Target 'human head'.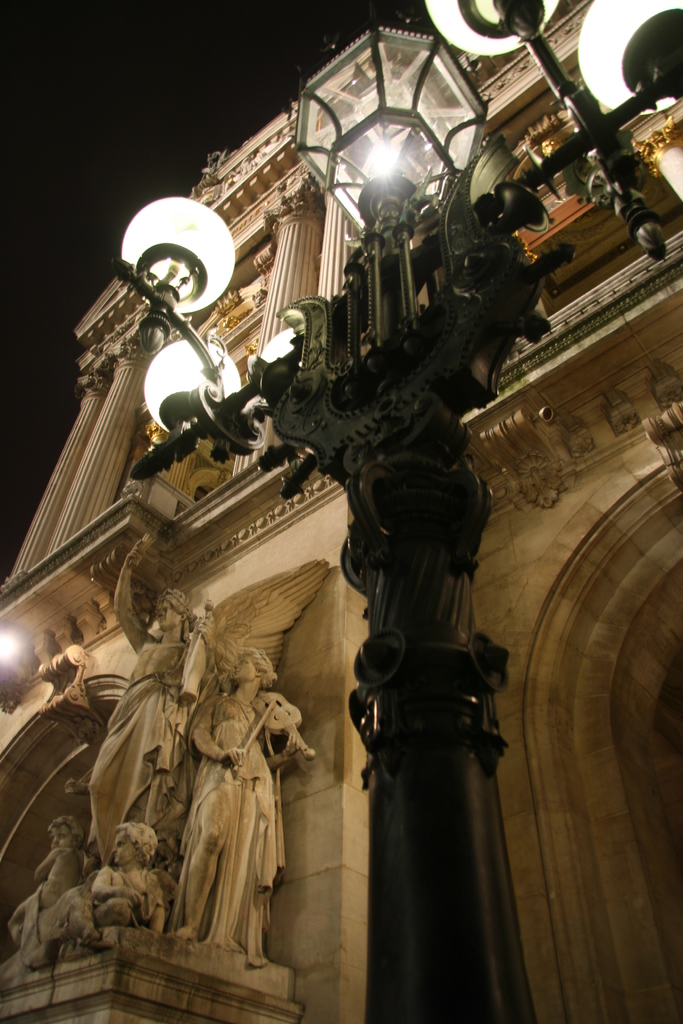
Target region: region(160, 591, 191, 631).
